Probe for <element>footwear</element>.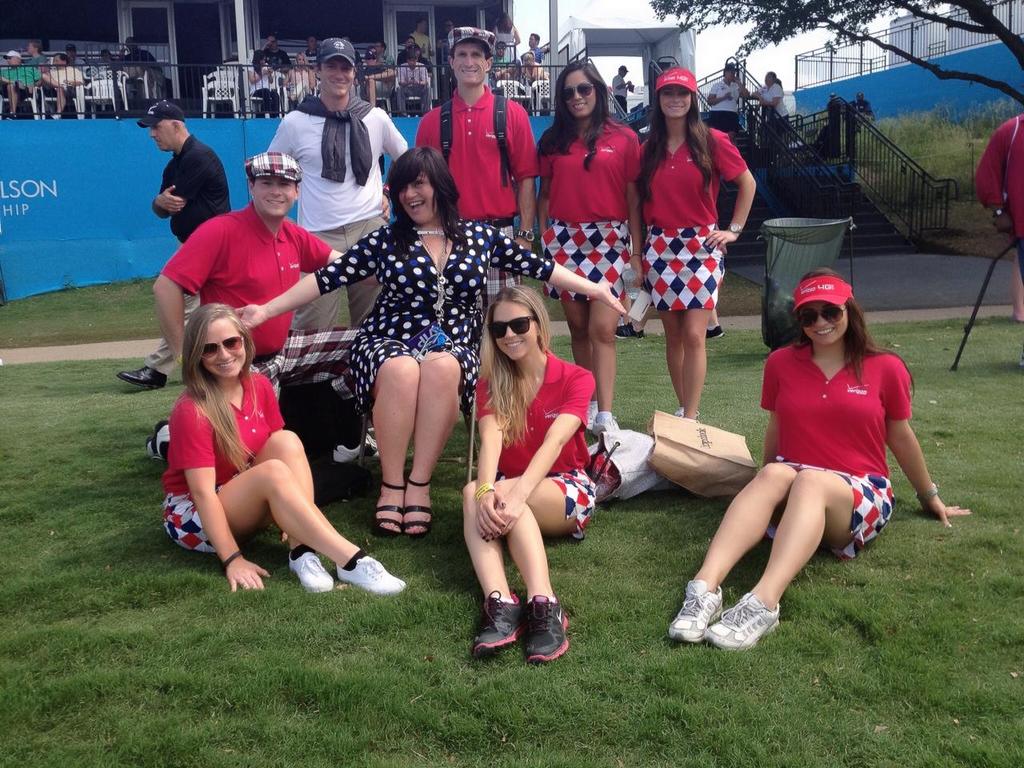
Probe result: box(590, 410, 619, 439).
